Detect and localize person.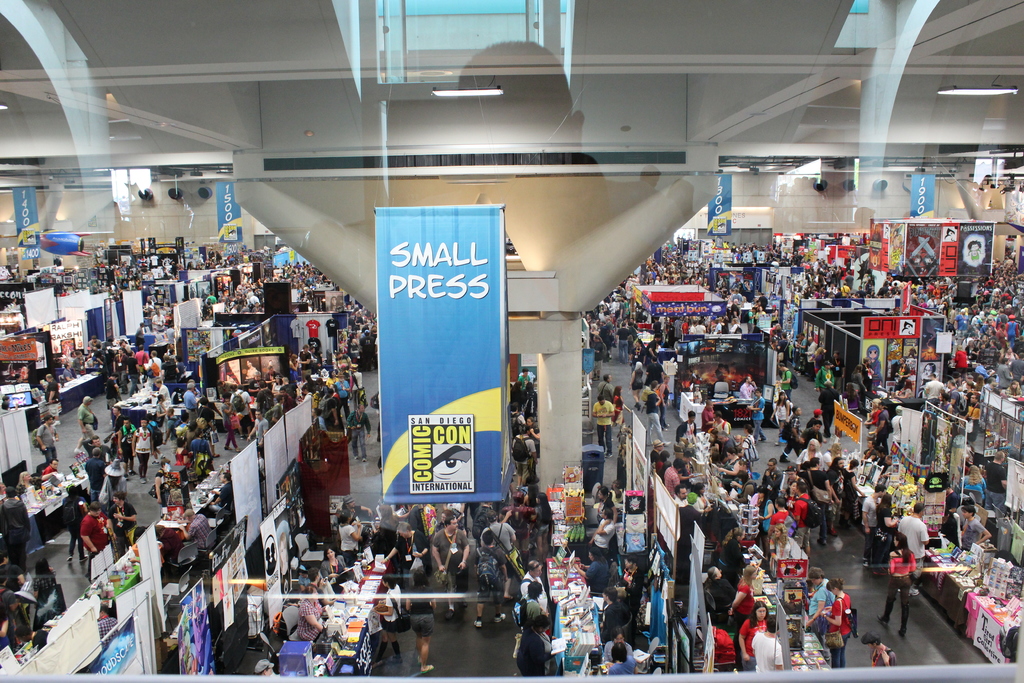
Localized at l=110, t=414, r=134, b=464.
